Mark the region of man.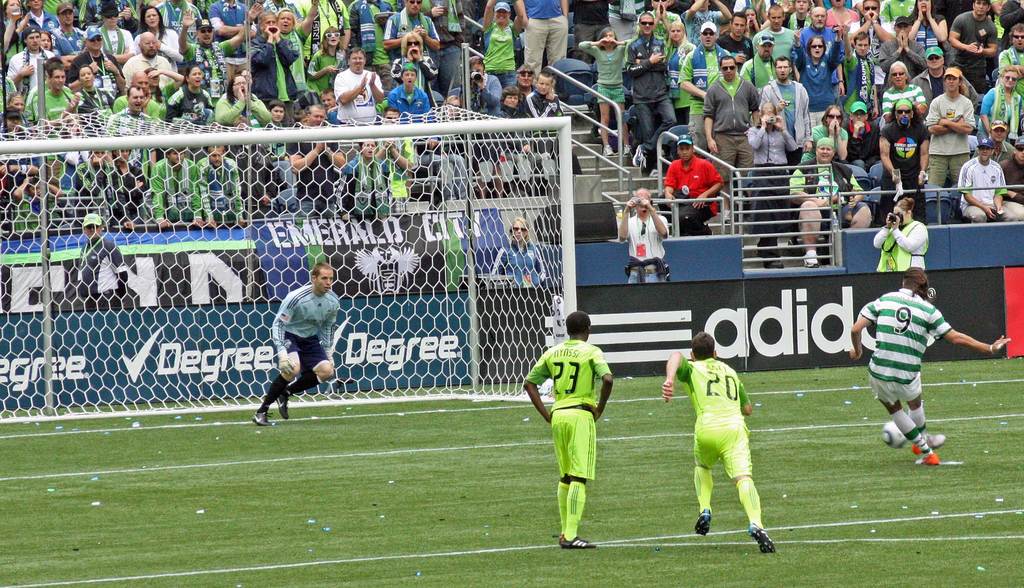
Region: (x1=678, y1=22, x2=732, y2=158).
